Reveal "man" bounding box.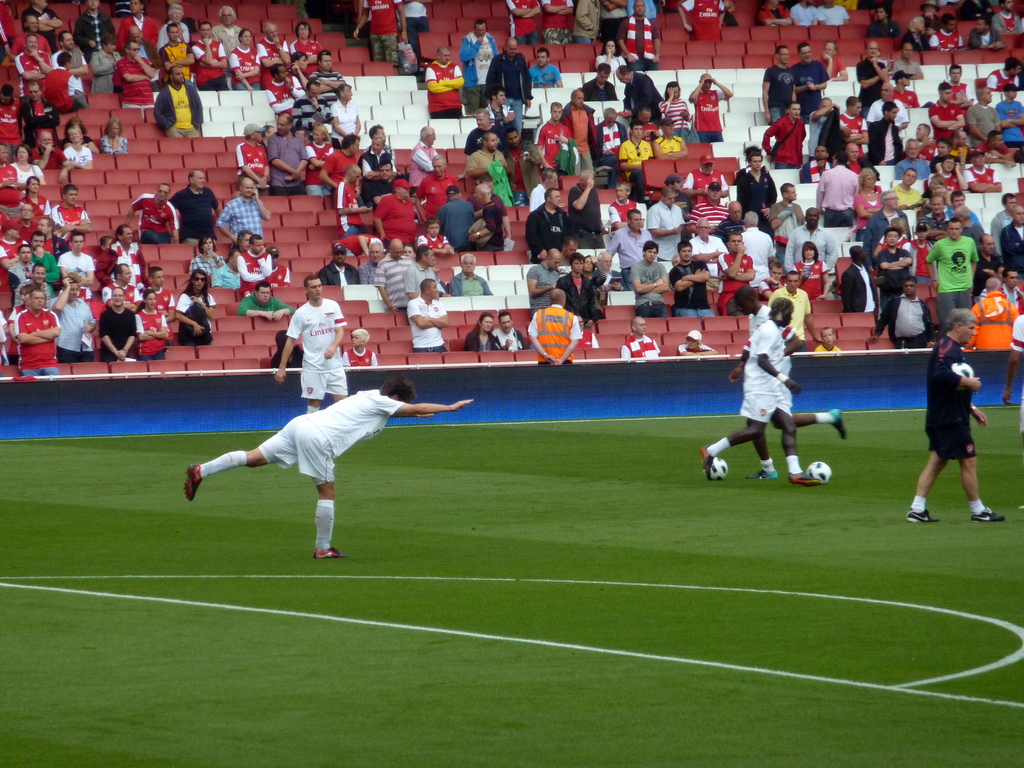
Revealed: 659:170:690:222.
